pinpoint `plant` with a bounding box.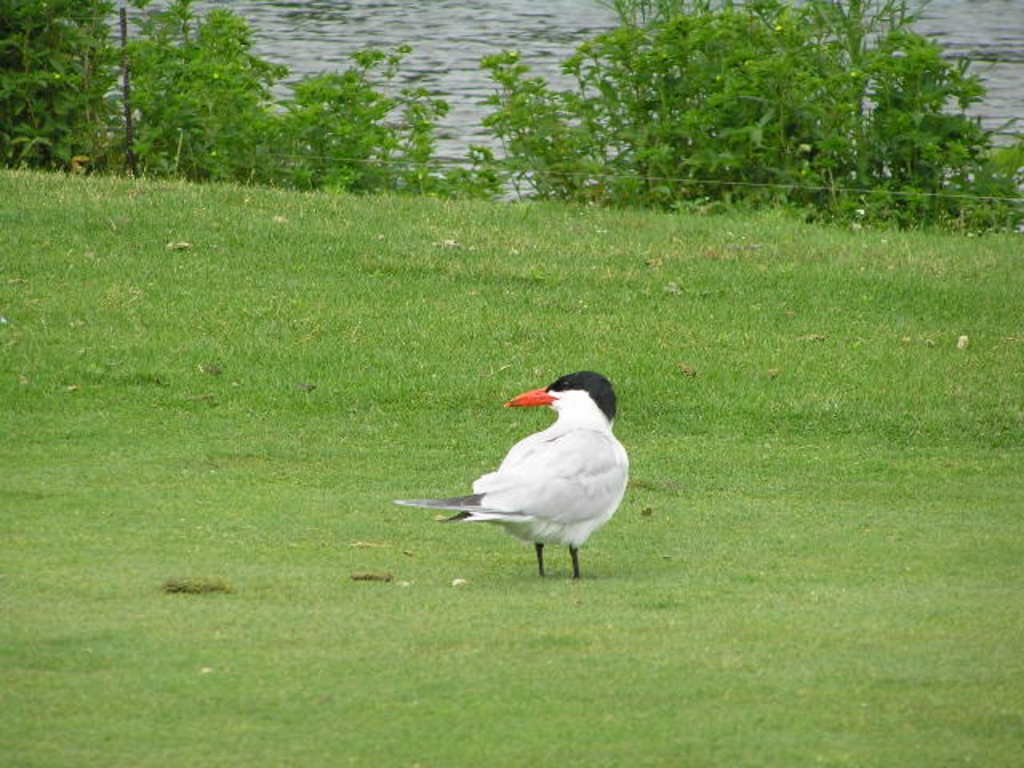
box=[122, 5, 294, 174].
